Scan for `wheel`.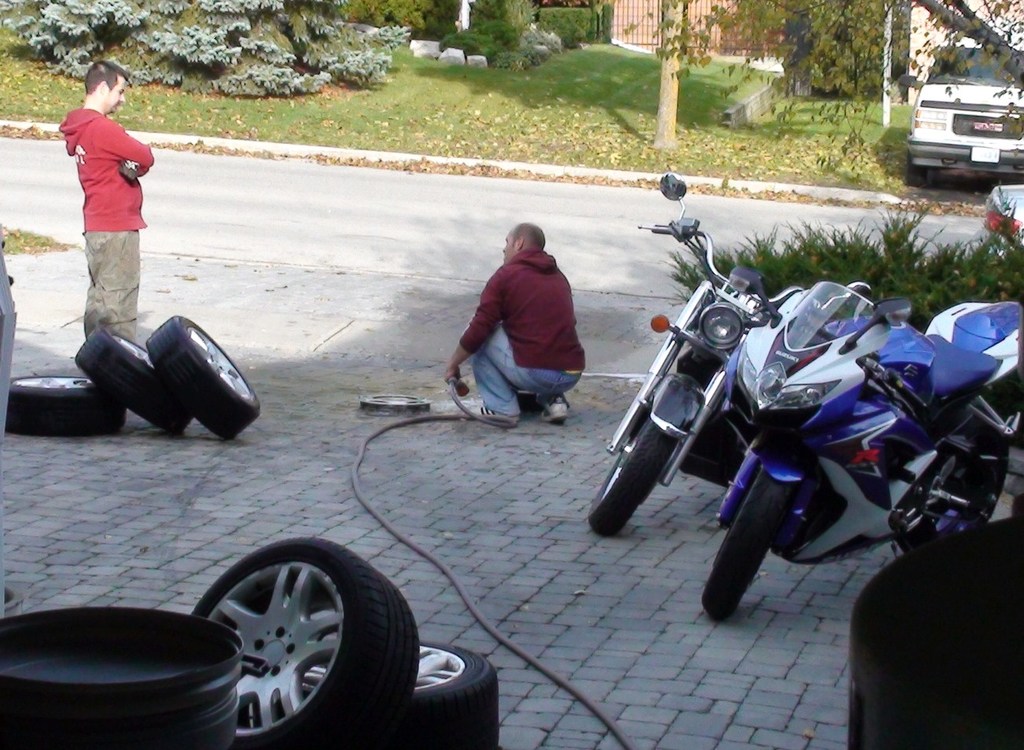
Scan result: 403, 639, 505, 749.
